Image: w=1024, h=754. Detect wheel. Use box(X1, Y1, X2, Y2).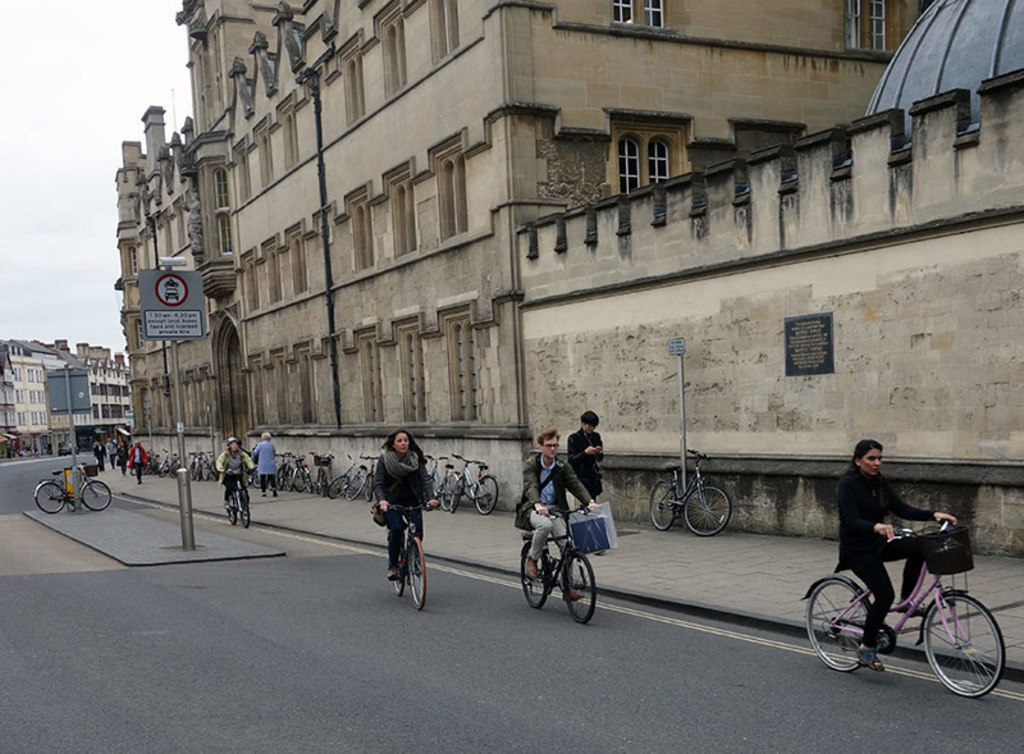
box(521, 544, 549, 609).
